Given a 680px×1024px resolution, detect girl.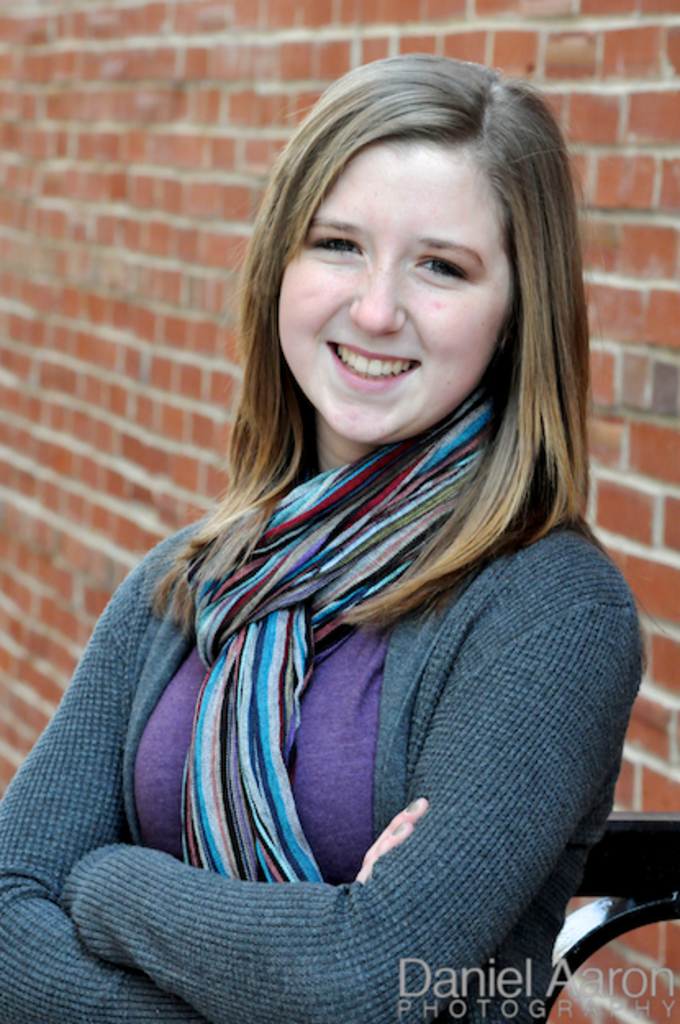
rect(0, 48, 655, 1022).
